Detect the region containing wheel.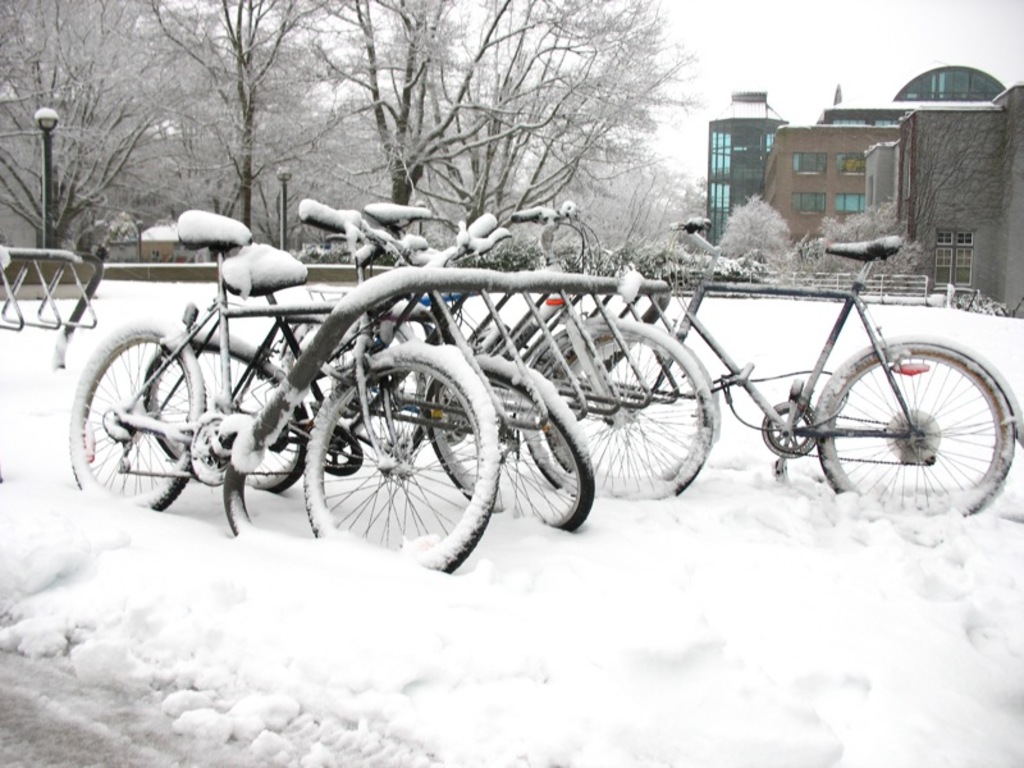
l=67, t=326, r=212, b=508.
